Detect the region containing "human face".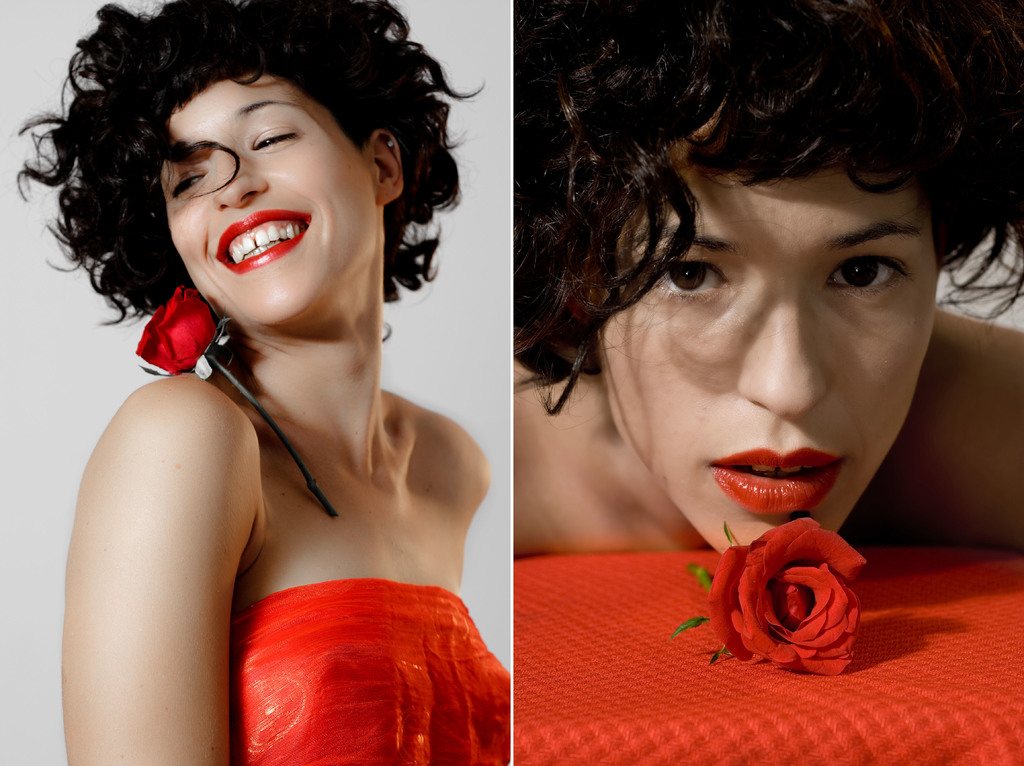
153:72:381:325.
